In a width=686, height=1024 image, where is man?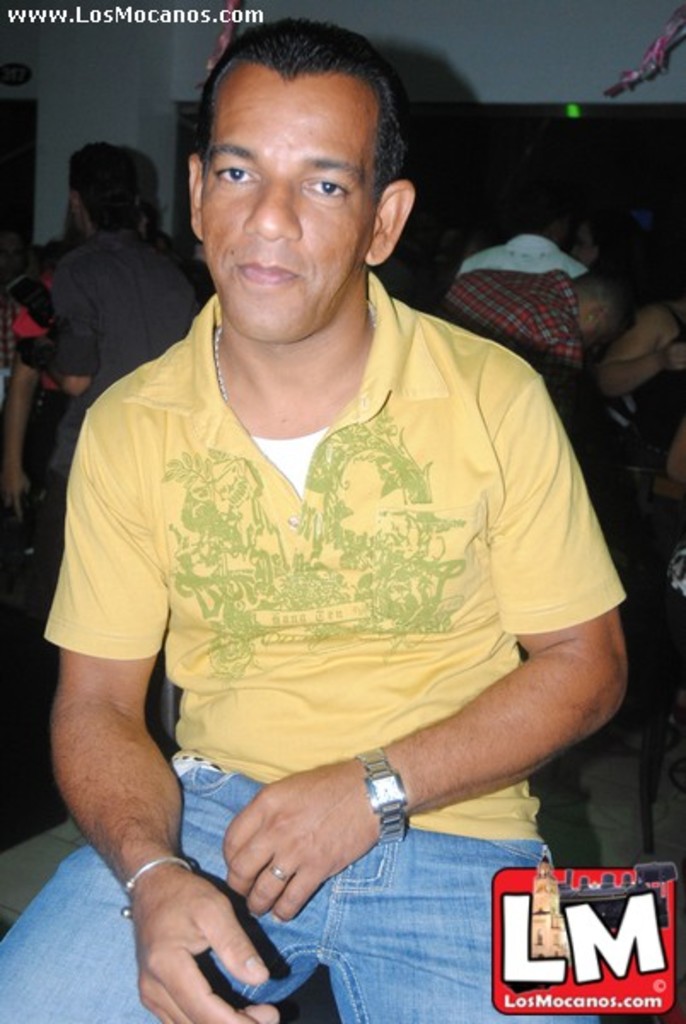
locate(440, 263, 637, 449).
